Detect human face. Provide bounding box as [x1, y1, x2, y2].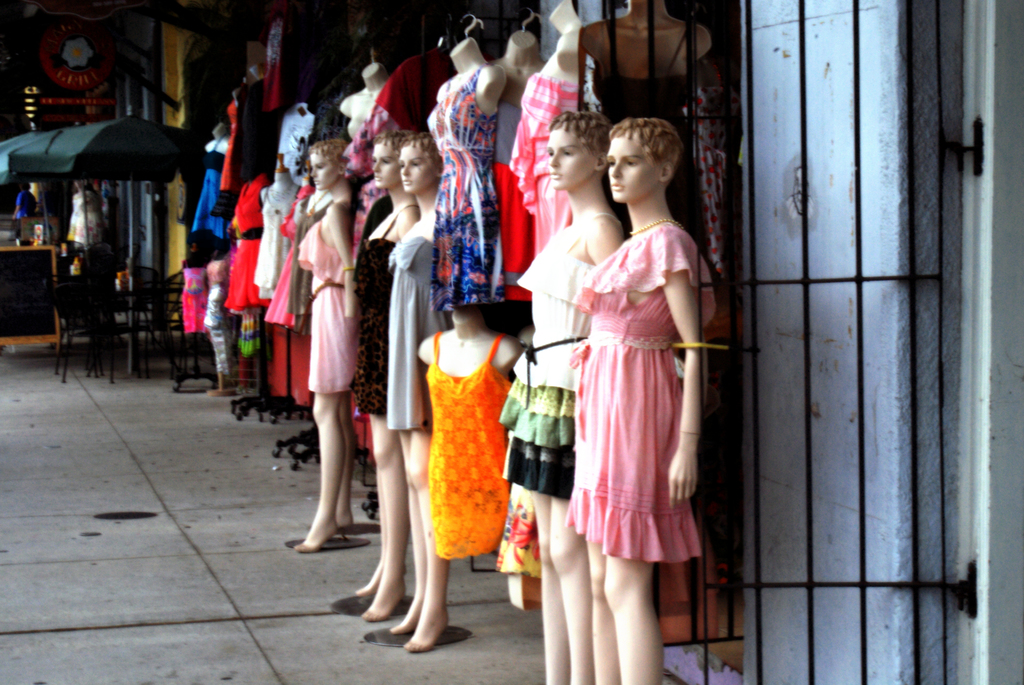
[372, 139, 399, 191].
